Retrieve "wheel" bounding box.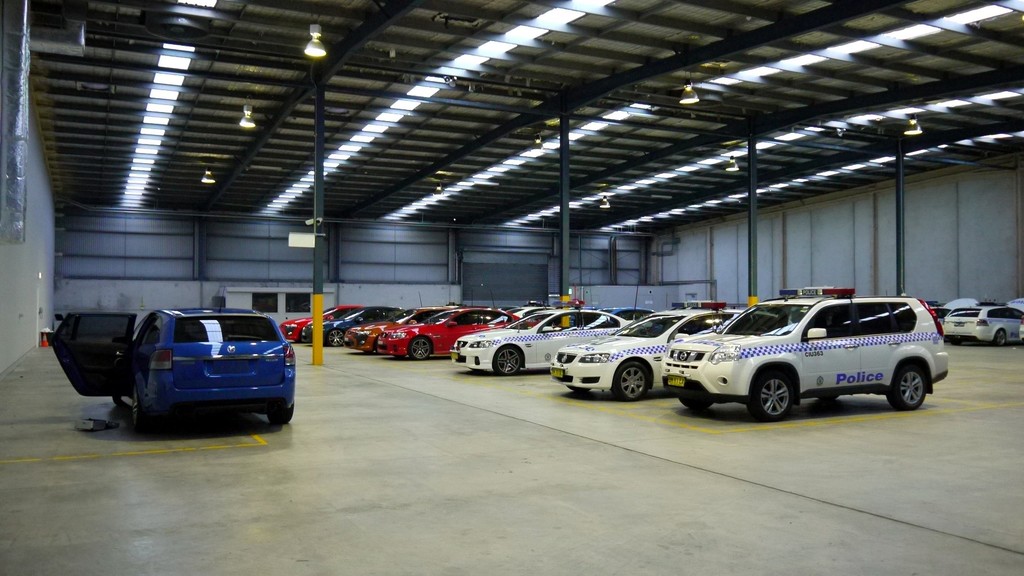
Bounding box: (996, 333, 1007, 346).
